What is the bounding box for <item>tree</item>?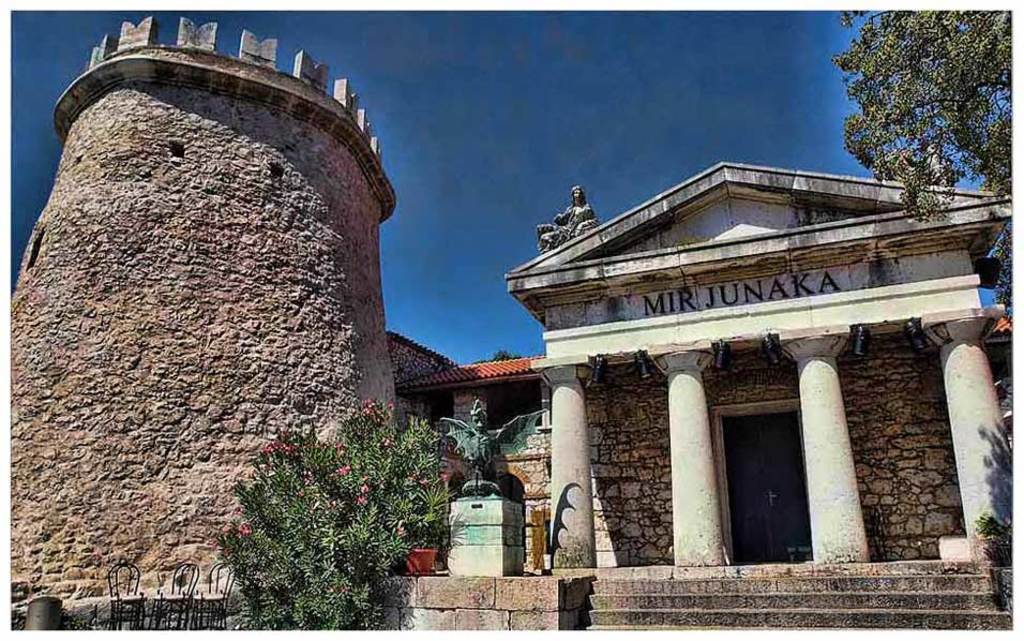
<region>833, 10, 1002, 223</region>.
